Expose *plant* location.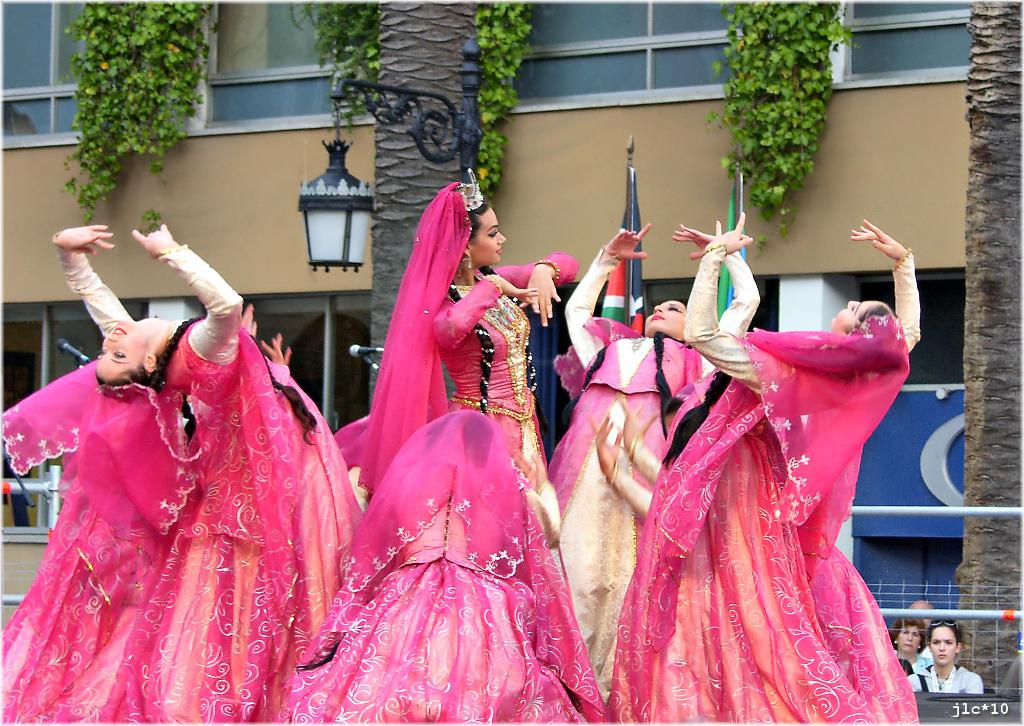
Exposed at (295, 0, 383, 156).
